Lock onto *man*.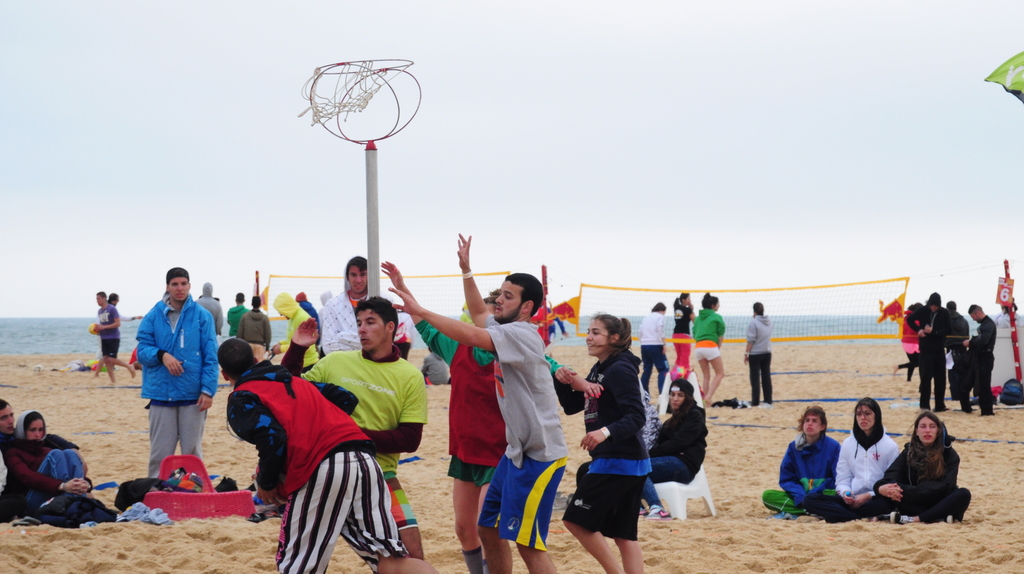
Locked: <box>276,294,431,560</box>.
